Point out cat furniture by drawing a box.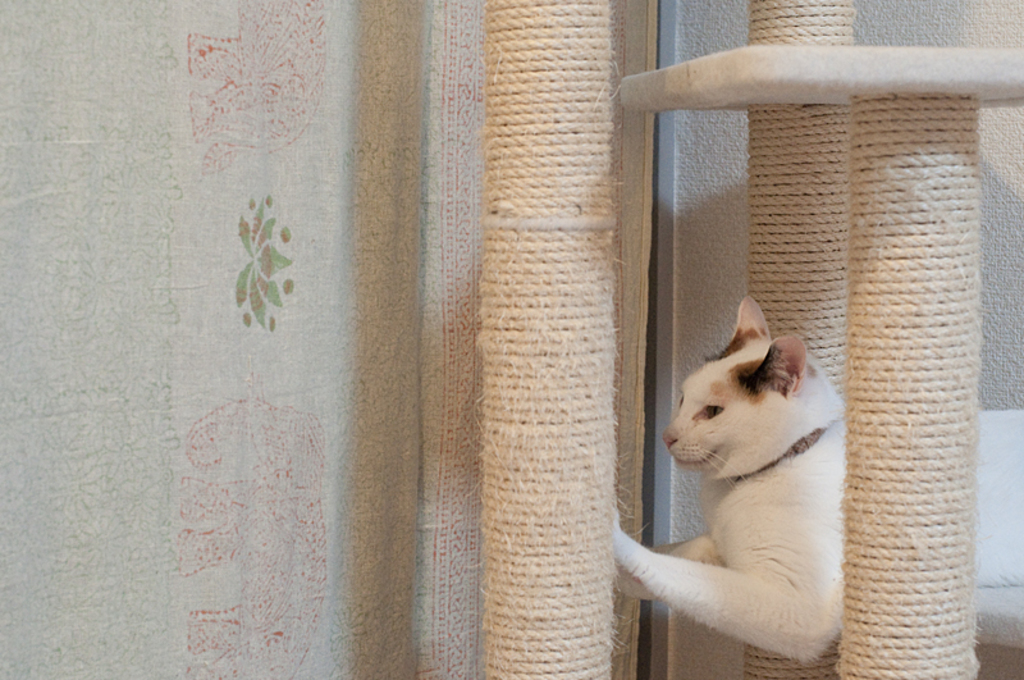
(484, 0, 1023, 679).
